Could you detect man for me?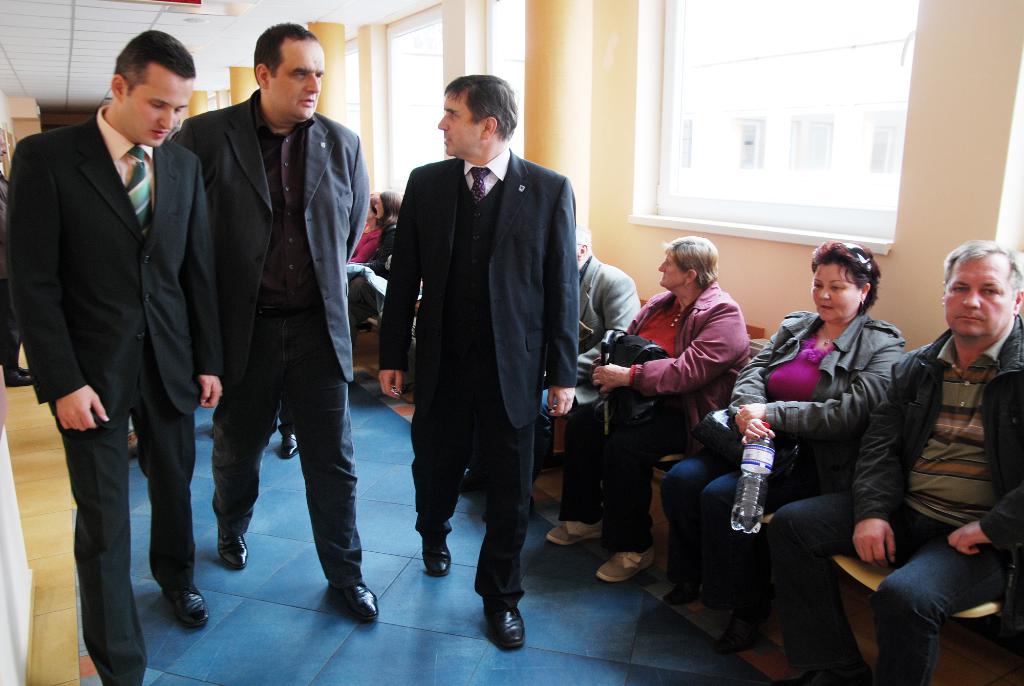
Detection result: (8, 31, 222, 685).
